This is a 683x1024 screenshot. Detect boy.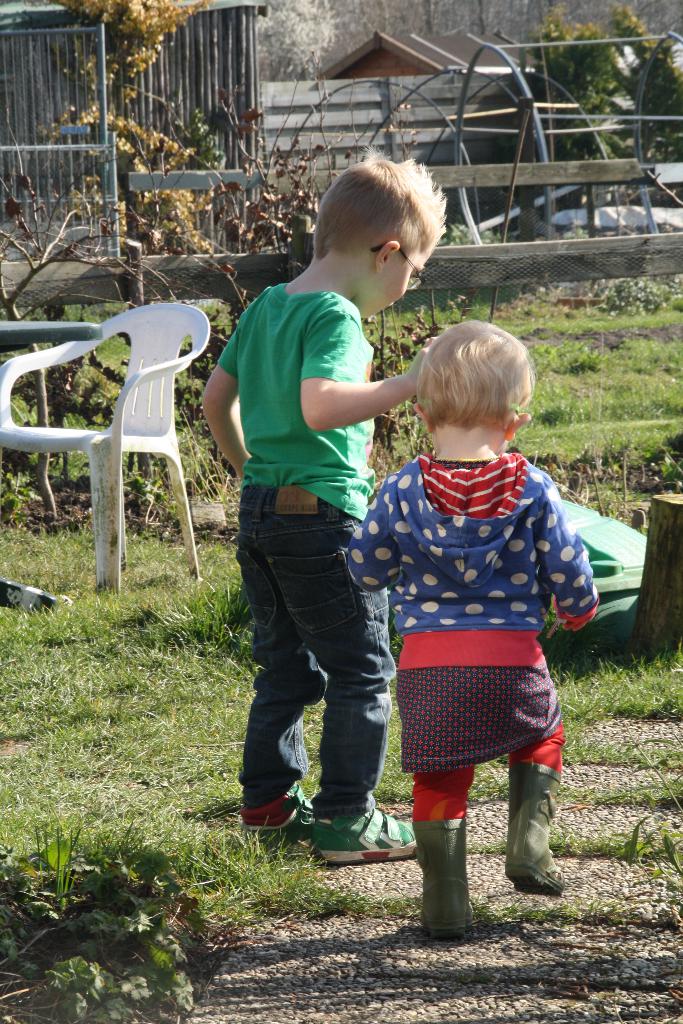
<bbox>193, 150, 428, 865</bbox>.
